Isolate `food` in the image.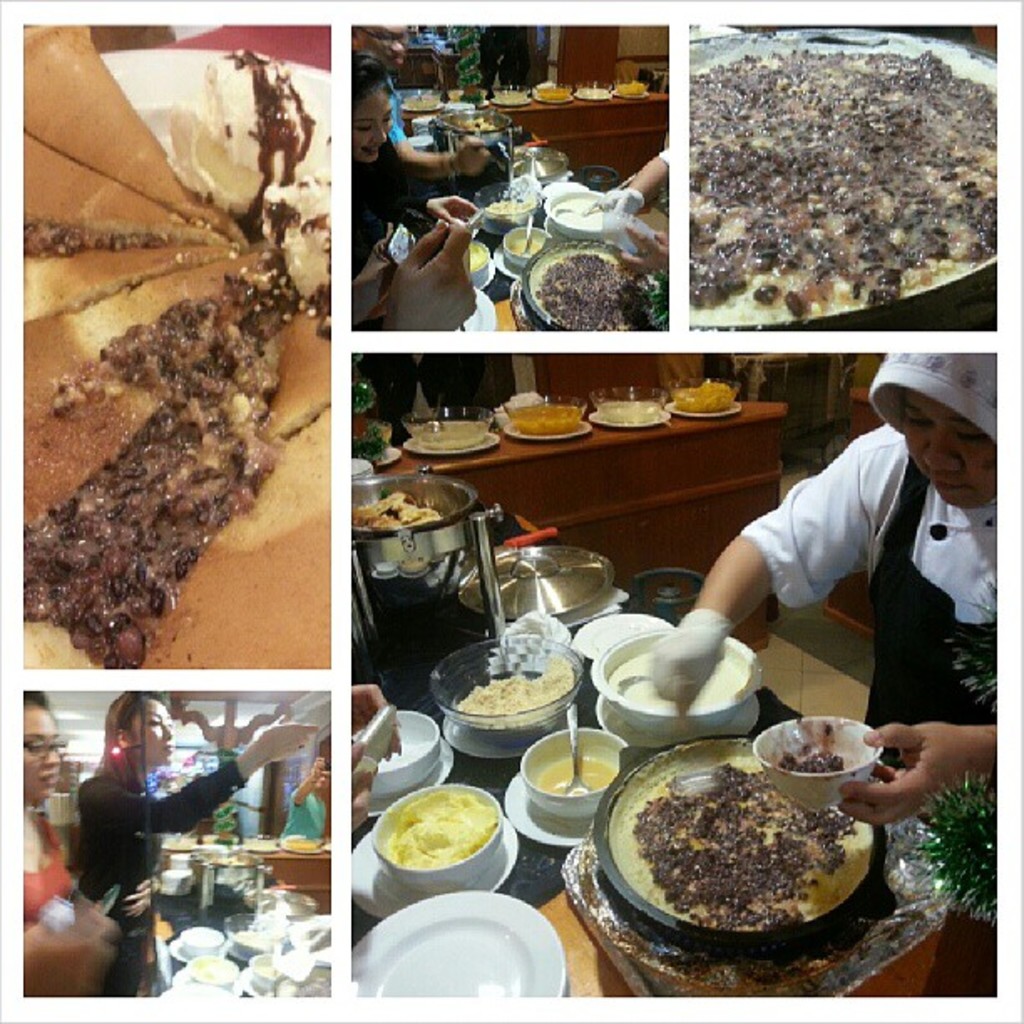
Isolated region: {"x1": 514, "y1": 400, "x2": 581, "y2": 435}.
